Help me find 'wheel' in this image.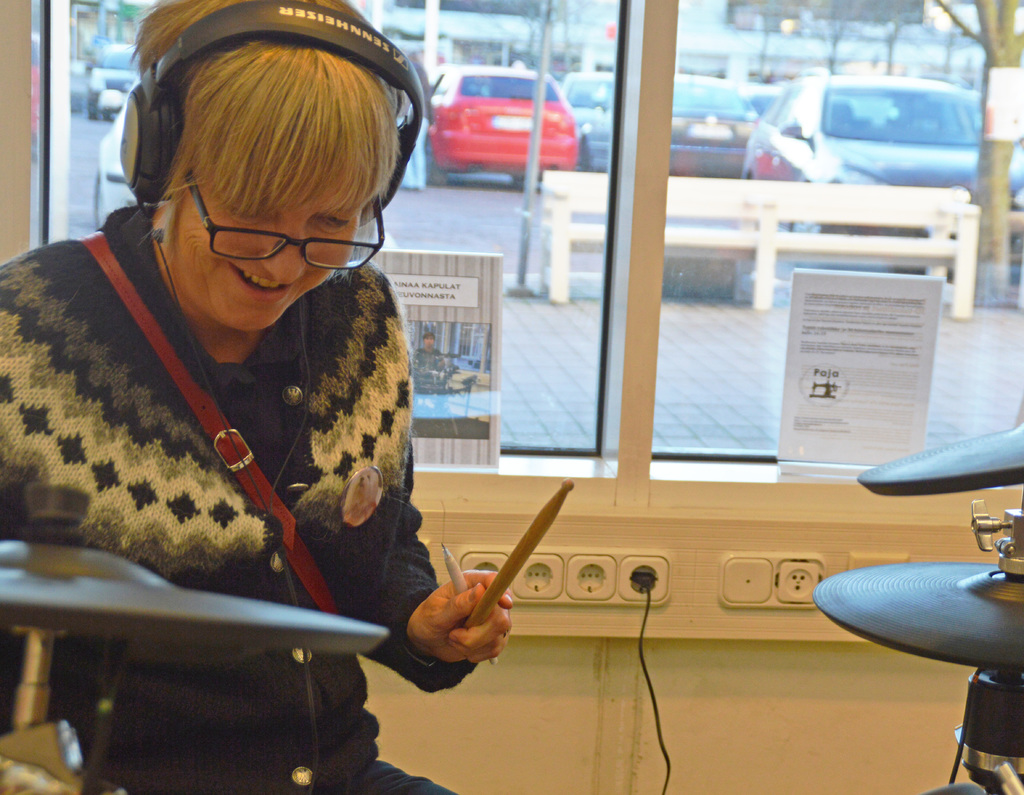
Found it: <region>86, 107, 99, 119</region>.
